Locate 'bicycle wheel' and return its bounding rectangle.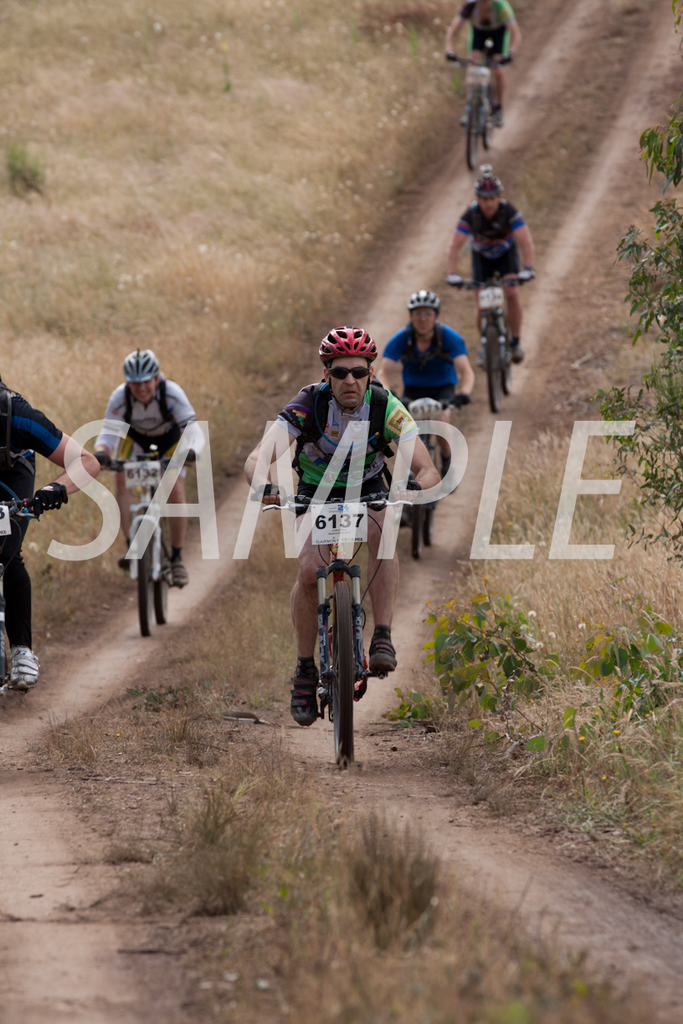
select_region(131, 525, 164, 637).
